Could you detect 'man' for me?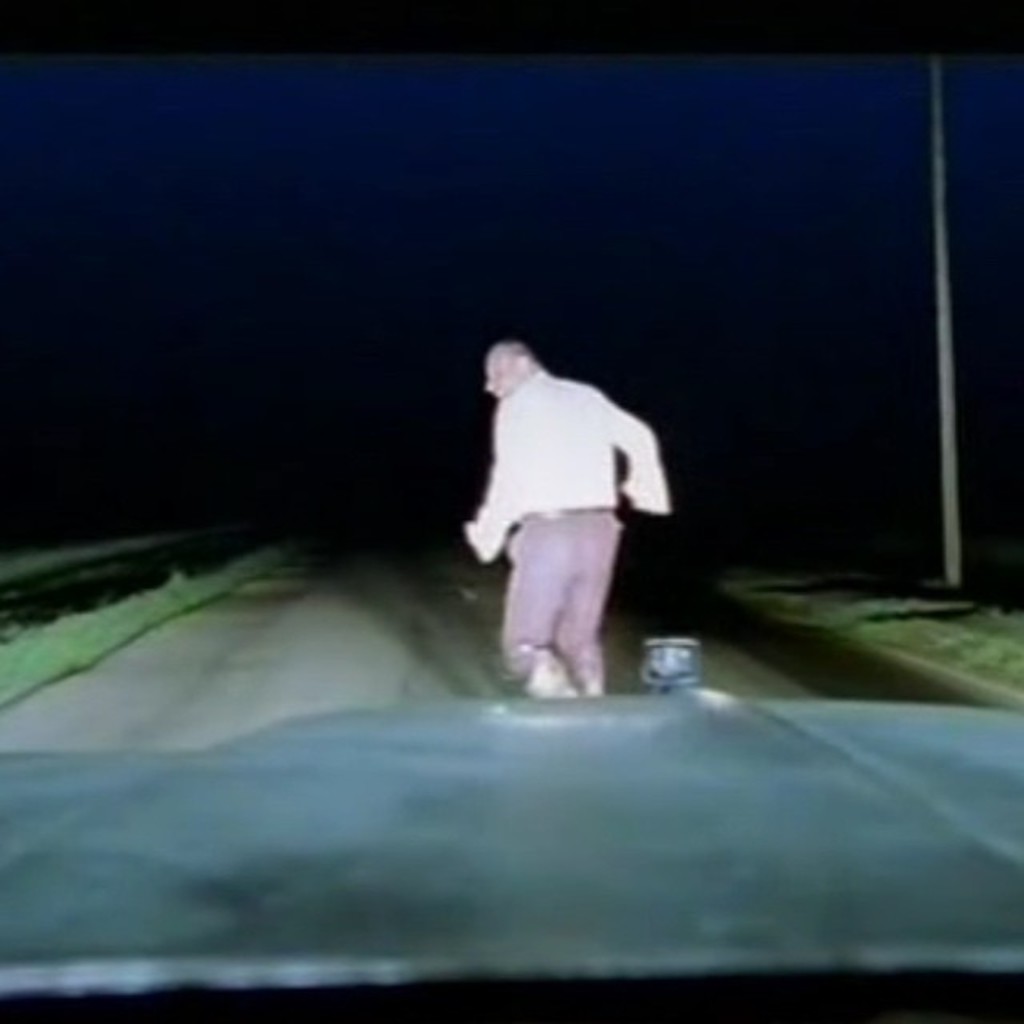
Detection result: <bbox>443, 314, 685, 706</bbox>.
